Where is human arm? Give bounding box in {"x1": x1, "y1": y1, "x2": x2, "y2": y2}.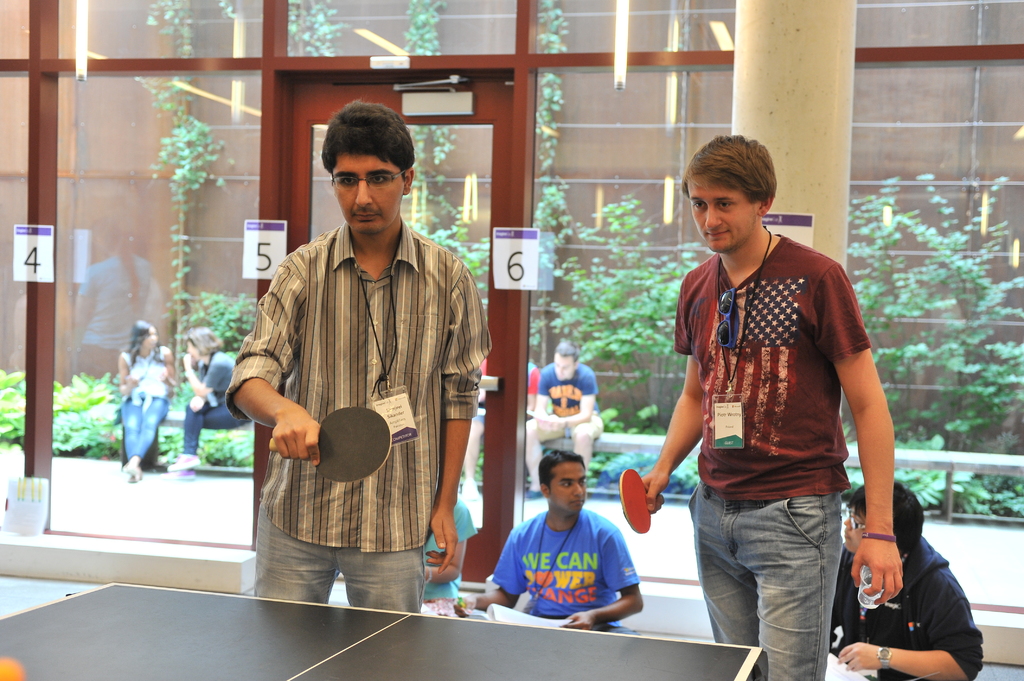
{"x1": 835, "y1": 305, "x2": 915, "y2": 596}.
